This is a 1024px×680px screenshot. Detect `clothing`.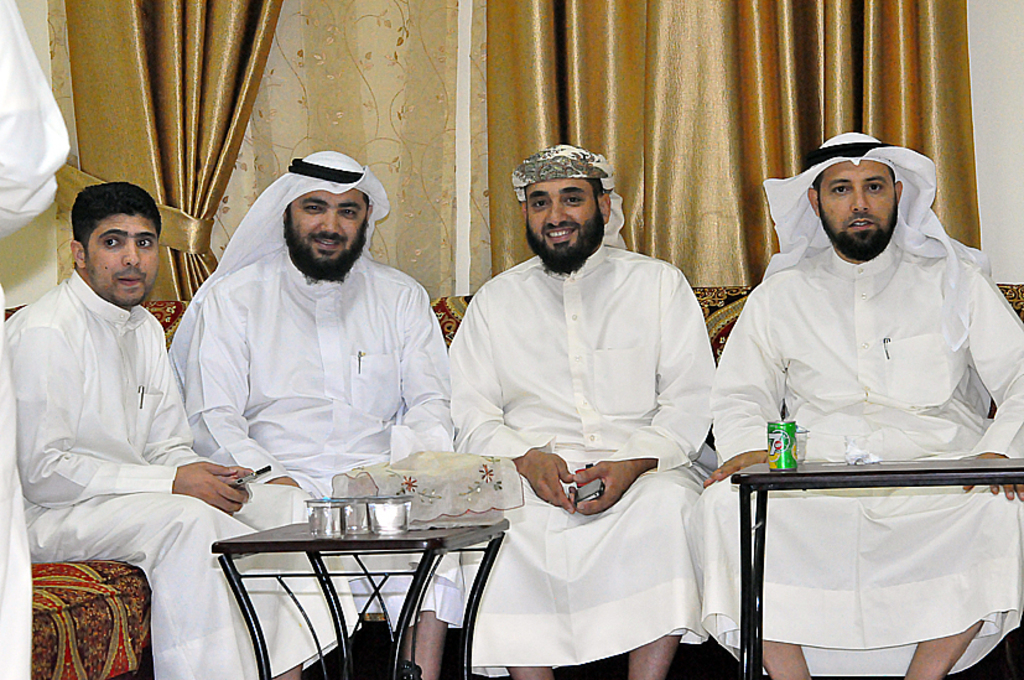
crop(685, 234, 1023, 679).
